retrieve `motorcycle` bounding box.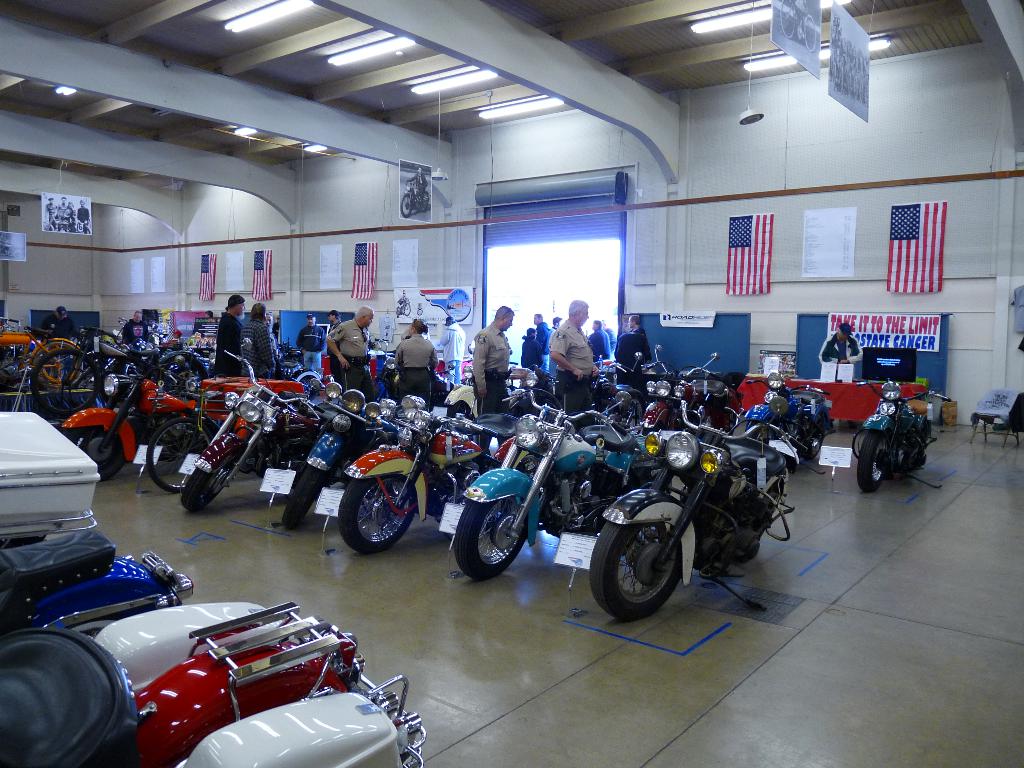
Bounding box: 454 372 672 581.
